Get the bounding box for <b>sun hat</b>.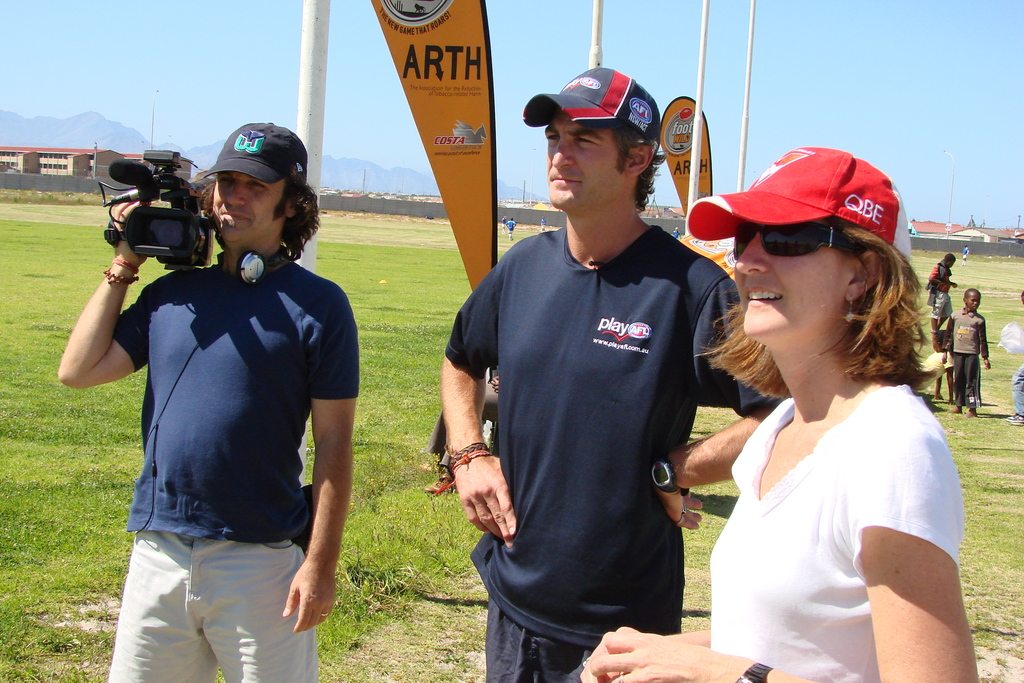
detection(517, 67, 667, 174).
